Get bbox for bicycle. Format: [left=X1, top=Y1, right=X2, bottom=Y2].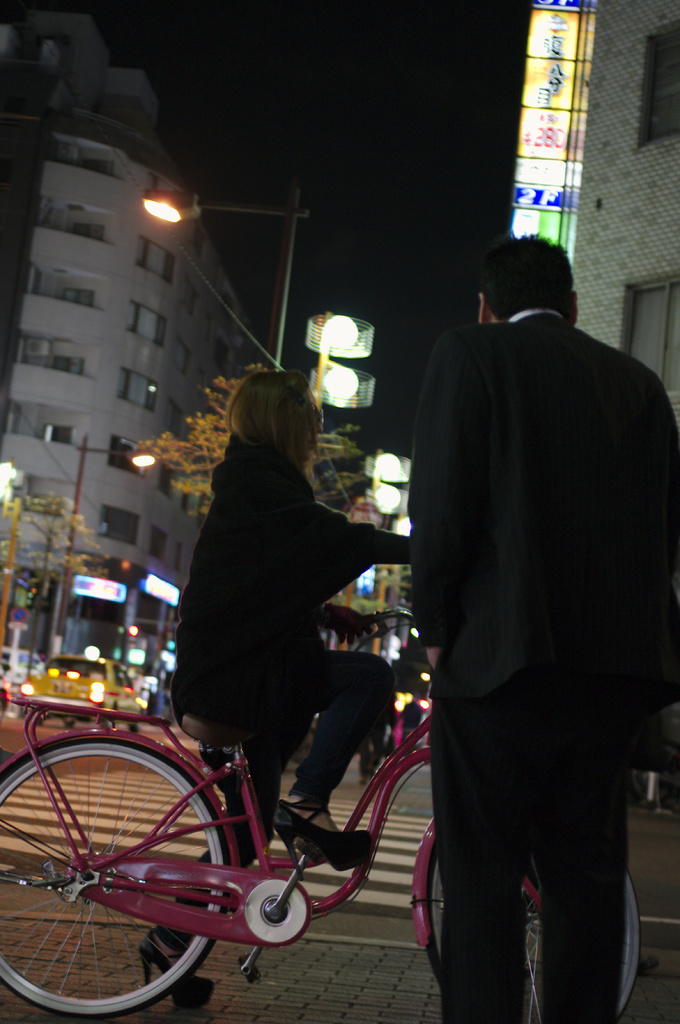
[left=0, top=702, right=651, bottom=1023].
